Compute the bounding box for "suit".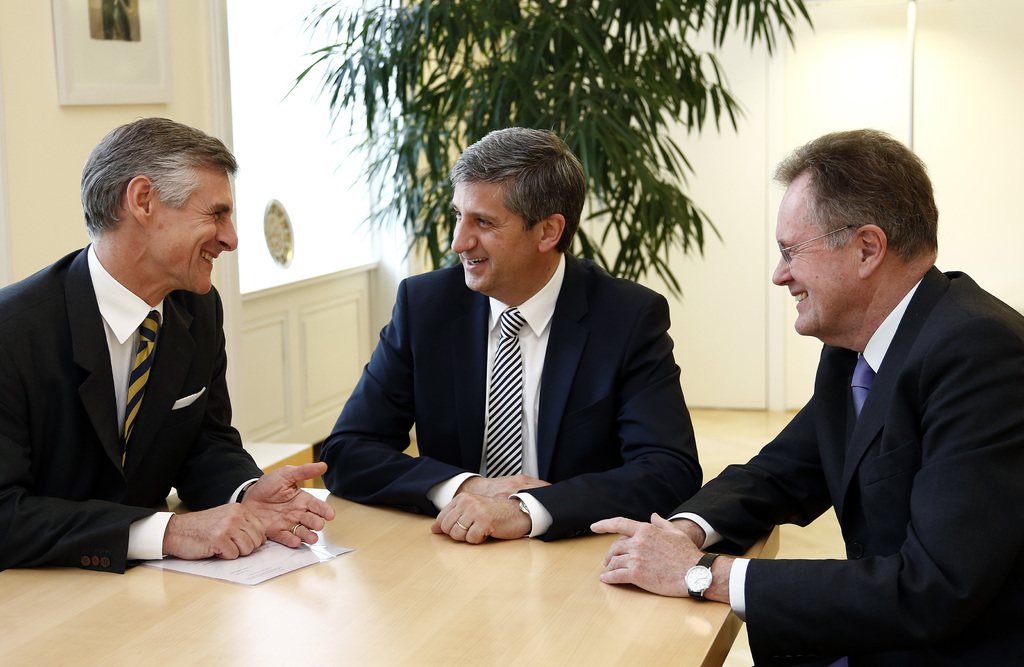
x1=0, y1=243, x2=260, y2=579.
